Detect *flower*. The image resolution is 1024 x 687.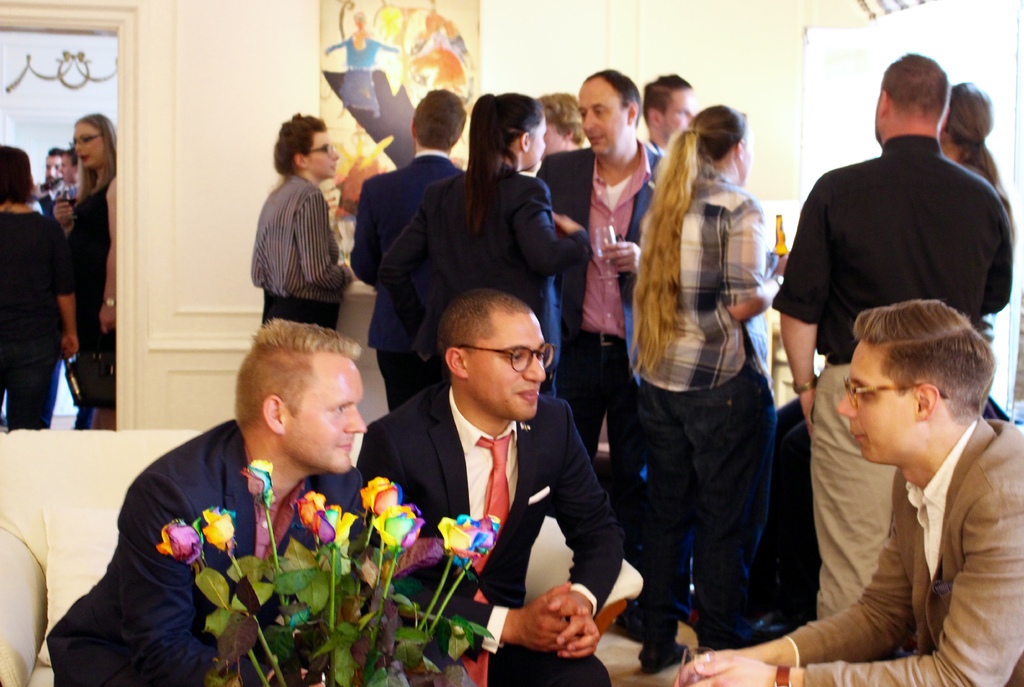
<box>154,517,205,564</box>.
